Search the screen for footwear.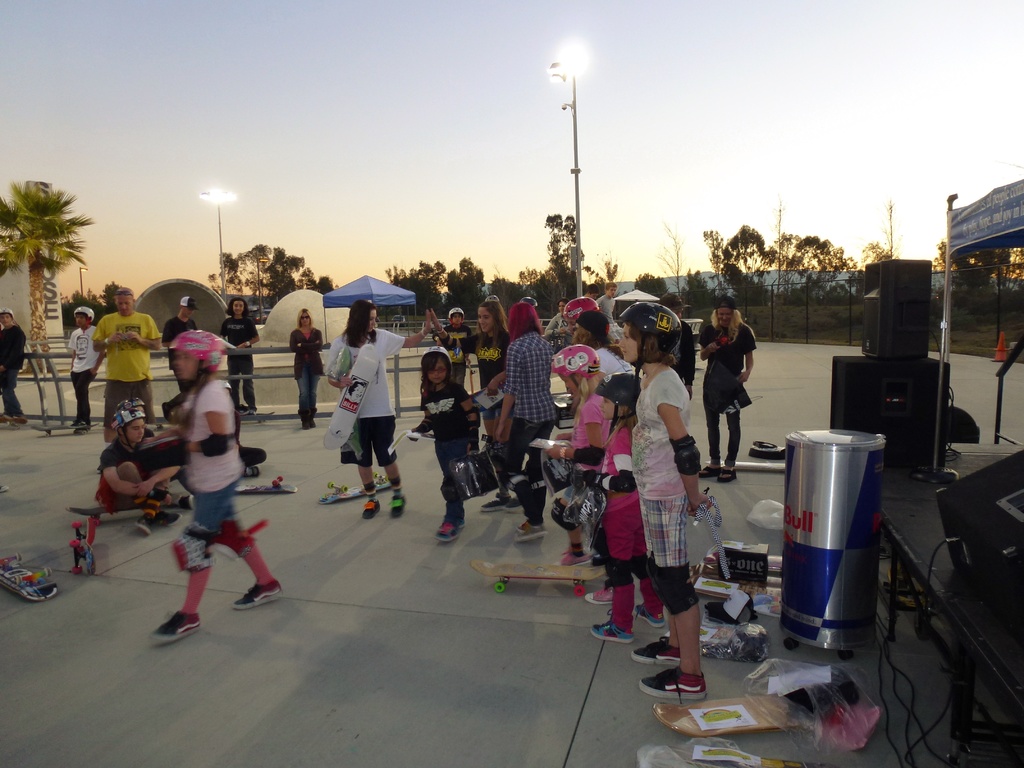
Found at bbox=[248, 406, 262, 417].
